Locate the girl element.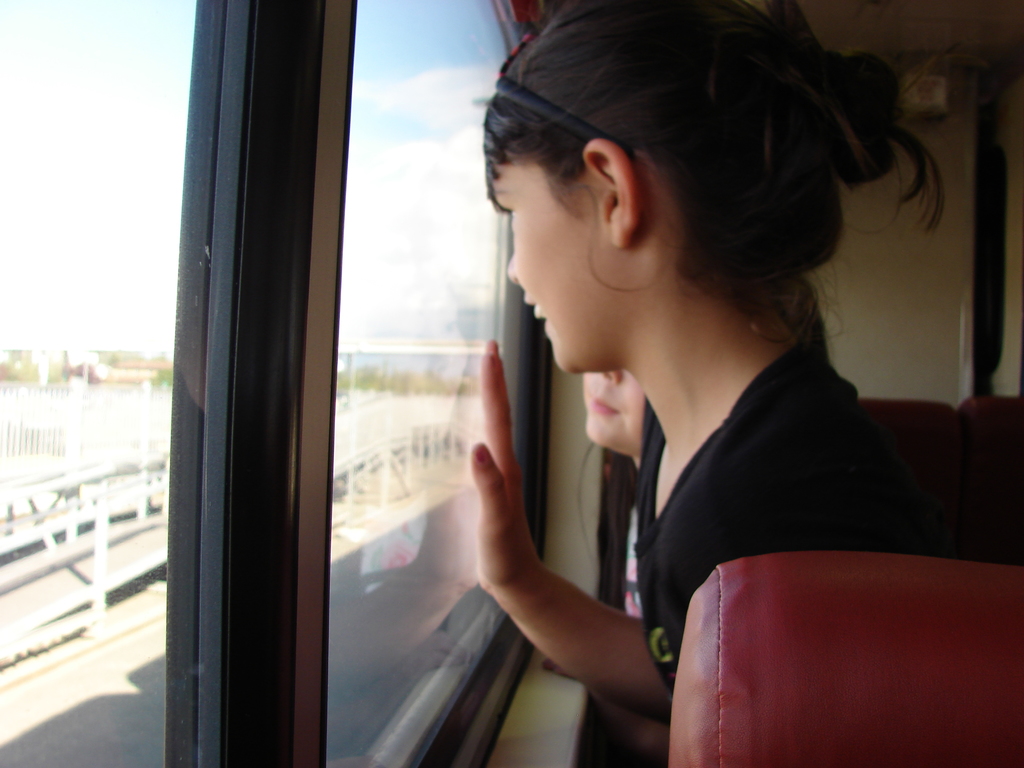
Element bbox: box(463, 0, 949, 767).
